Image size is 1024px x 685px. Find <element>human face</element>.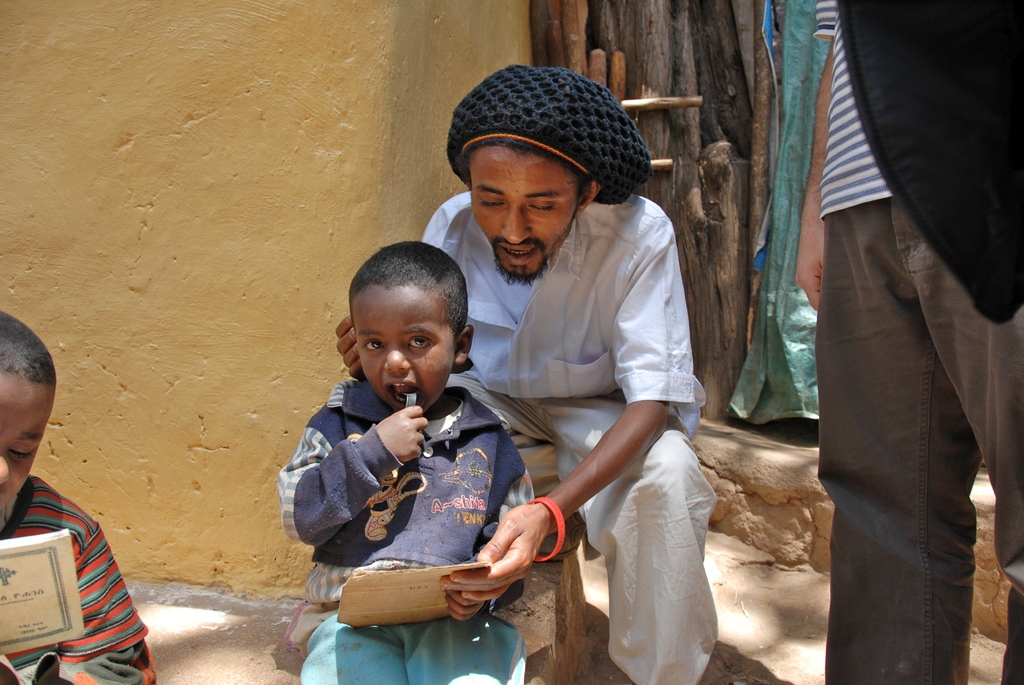
left=471, top=145, right=578, bottom=283.
